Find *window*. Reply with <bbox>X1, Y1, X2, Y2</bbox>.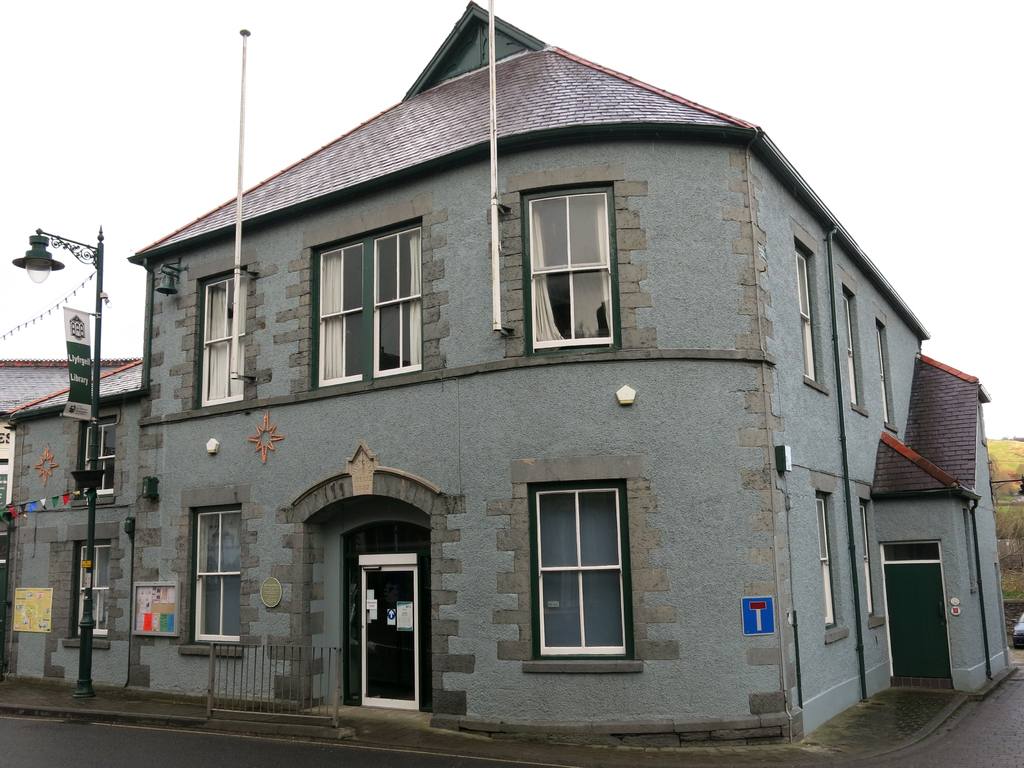
<bbox>88, 421, 113, 494</bbox>.
